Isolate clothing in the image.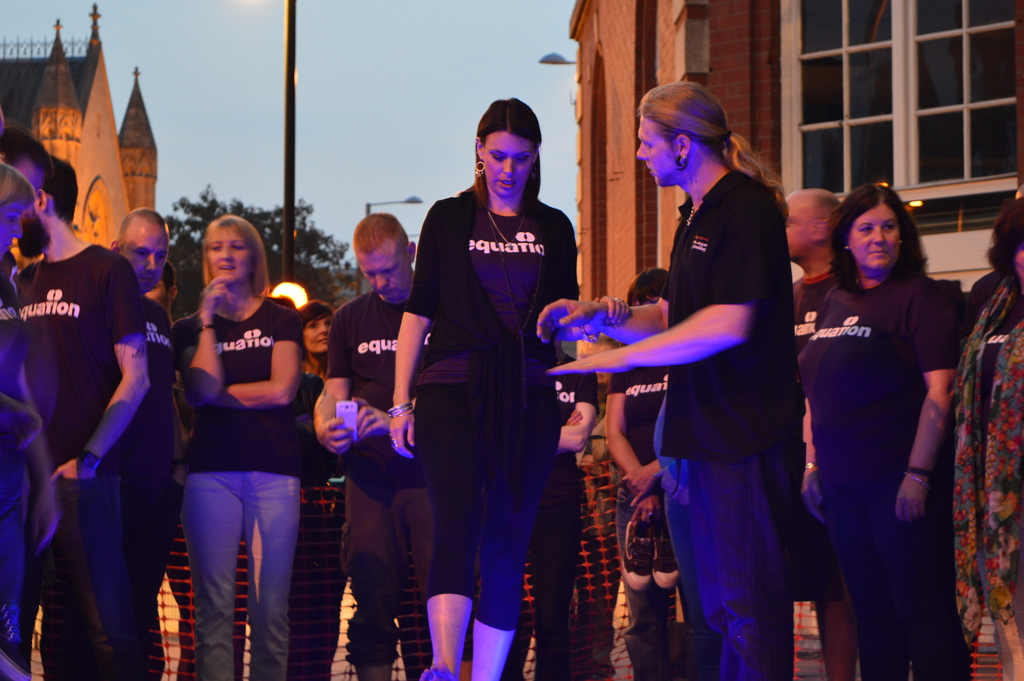
Isolated region: <box>324,269,433,673</box>.
